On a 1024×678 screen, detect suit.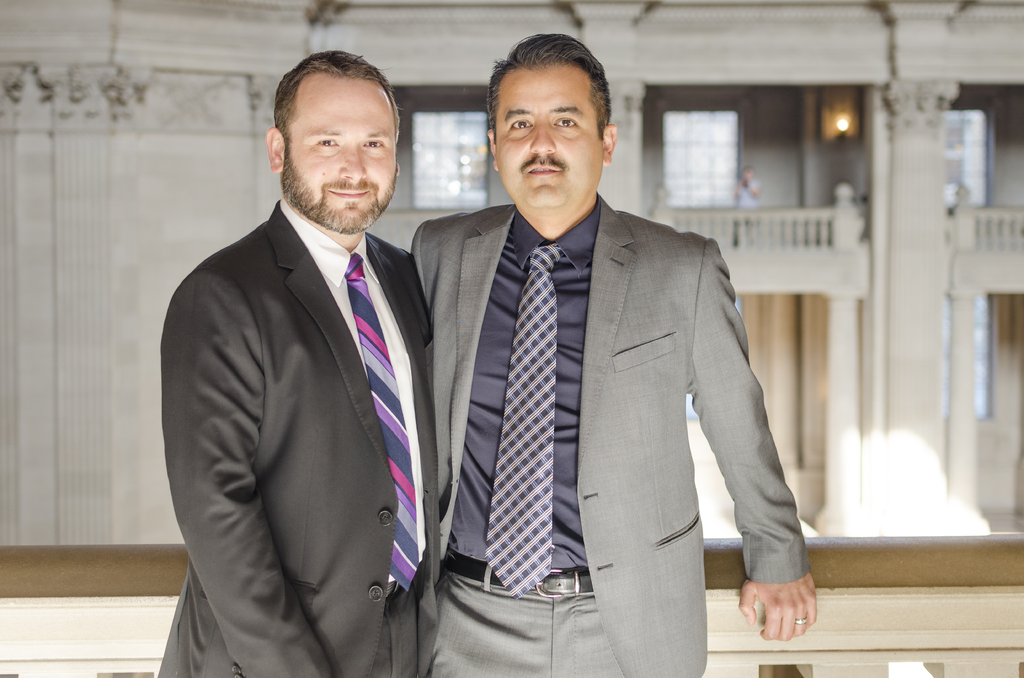
[x1=160, y1=73, x2=460, y2=677].
